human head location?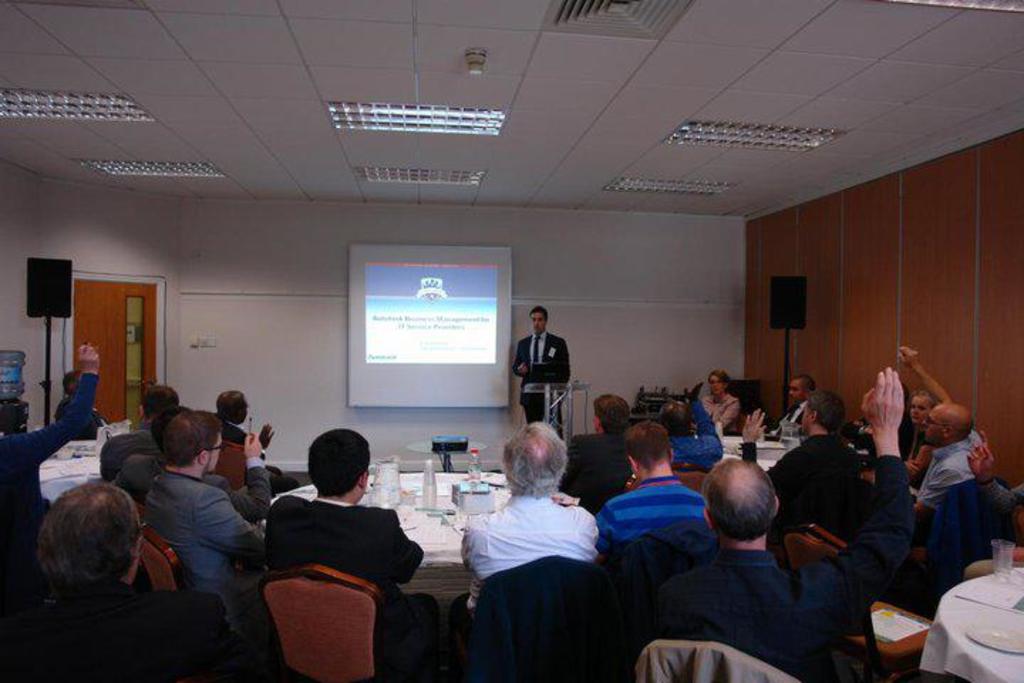
[137,384,178,420]
